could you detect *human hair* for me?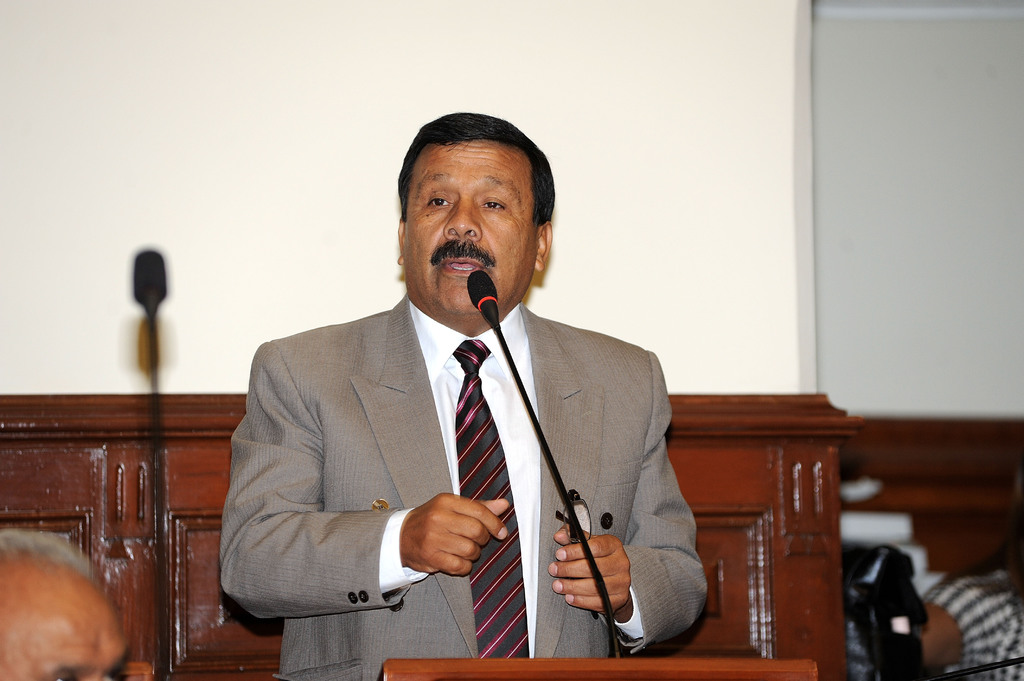
Detection result: left=0, top=529, right=94, bottom=588.
